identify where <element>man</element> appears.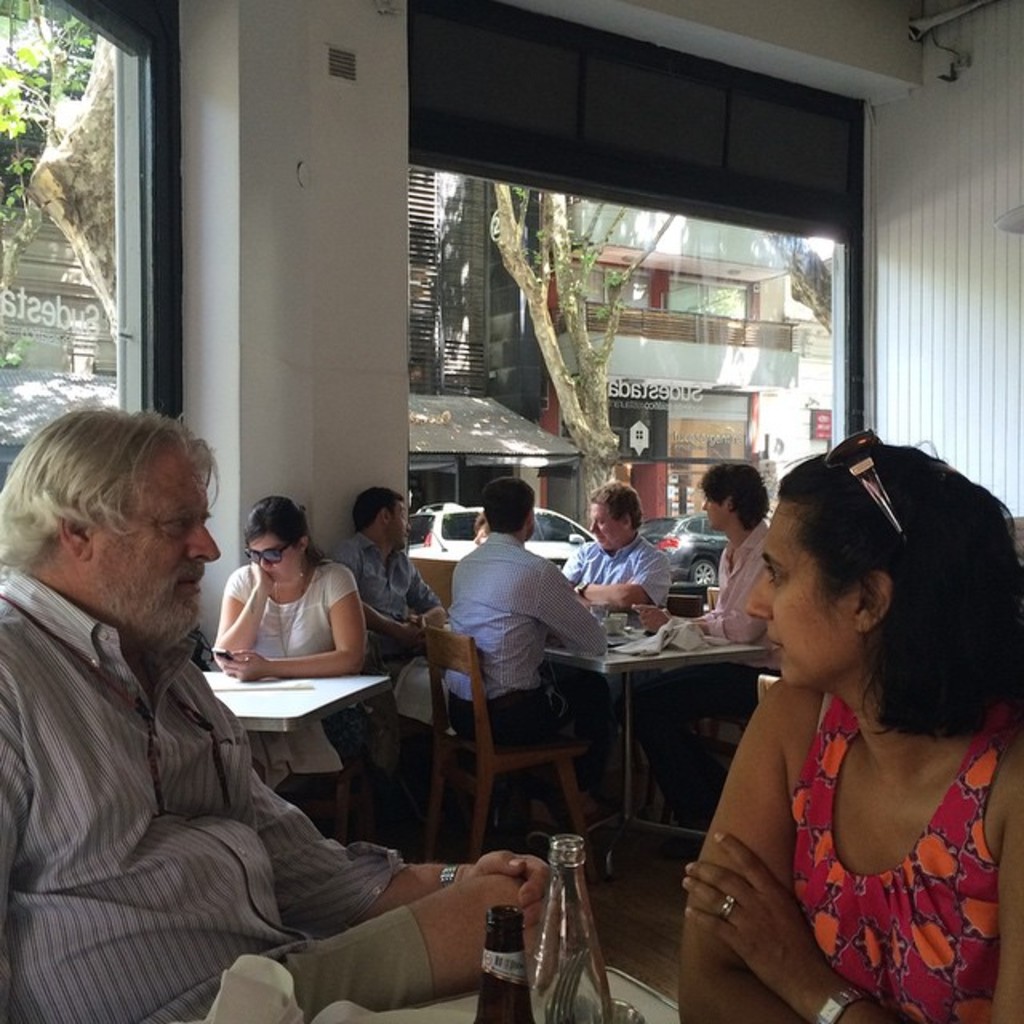
Appears at (0,408,565,1022).
